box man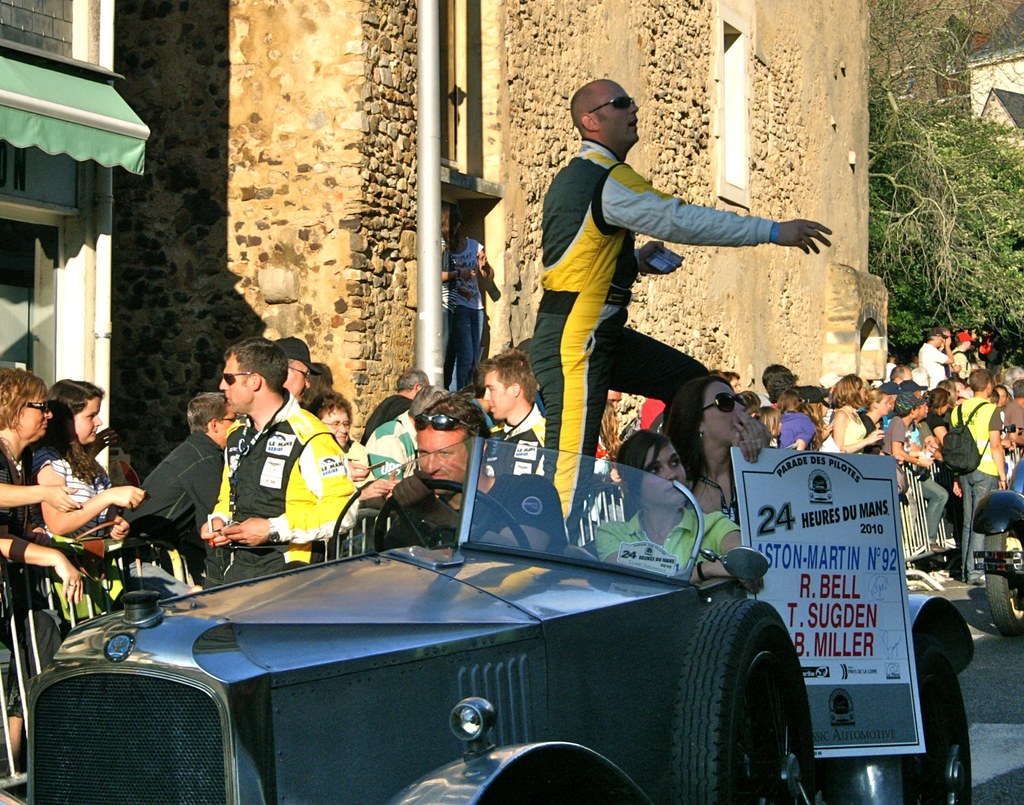
484 348 624 516
